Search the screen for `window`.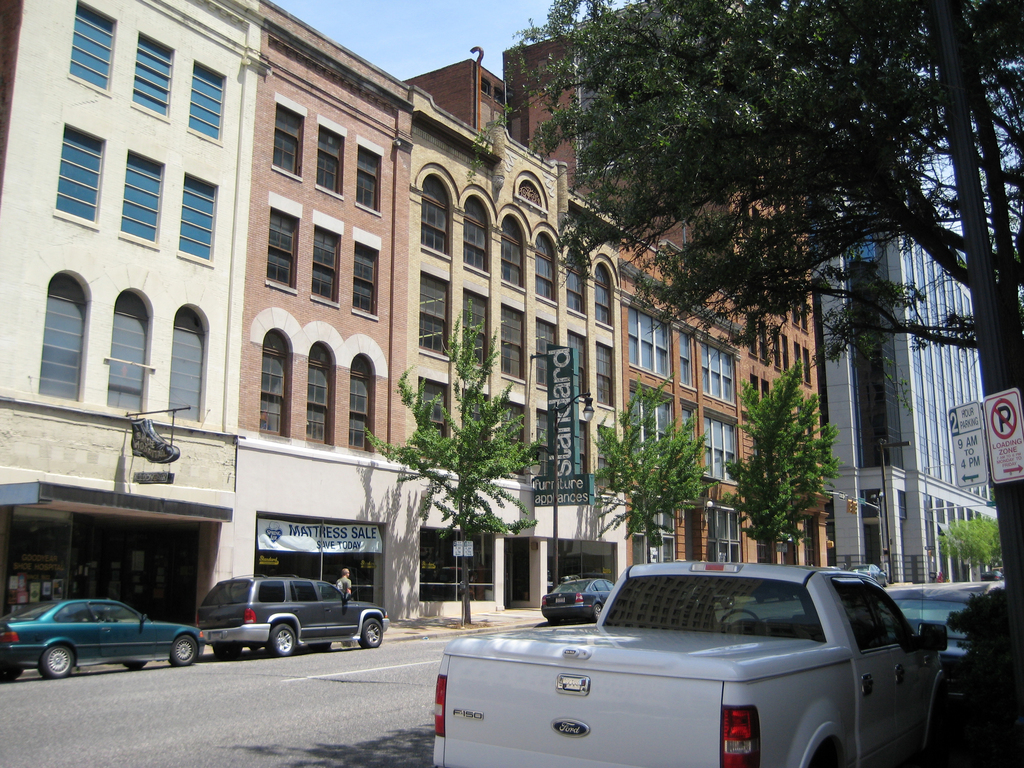
Found at 356 145 380 216.
